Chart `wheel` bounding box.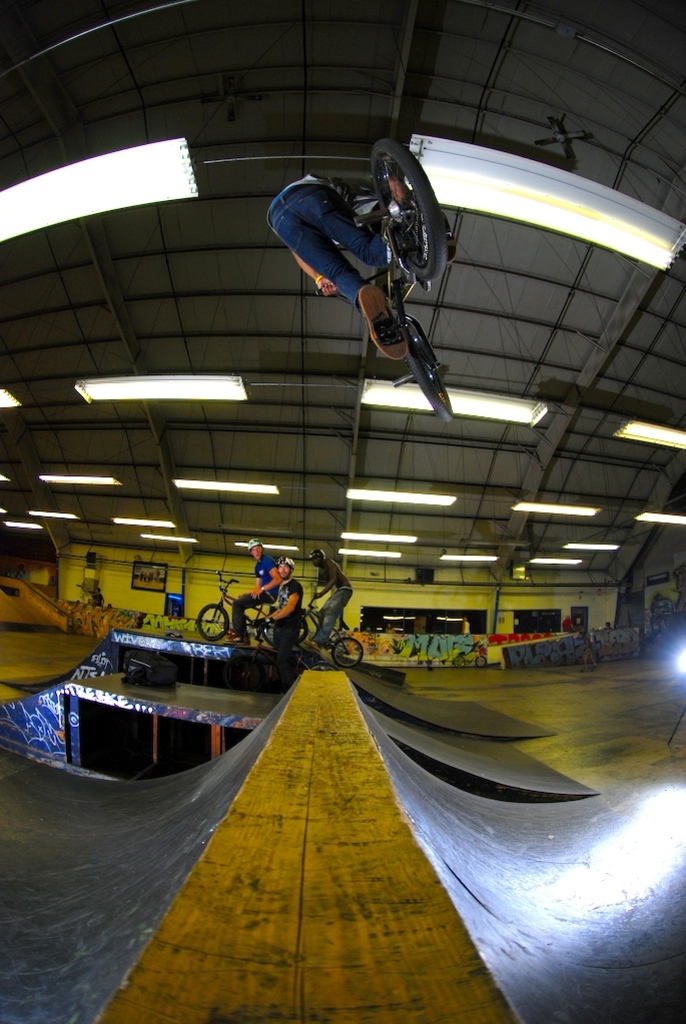
Charted: (x1=197, y1=604, x2=226, y2=640).
